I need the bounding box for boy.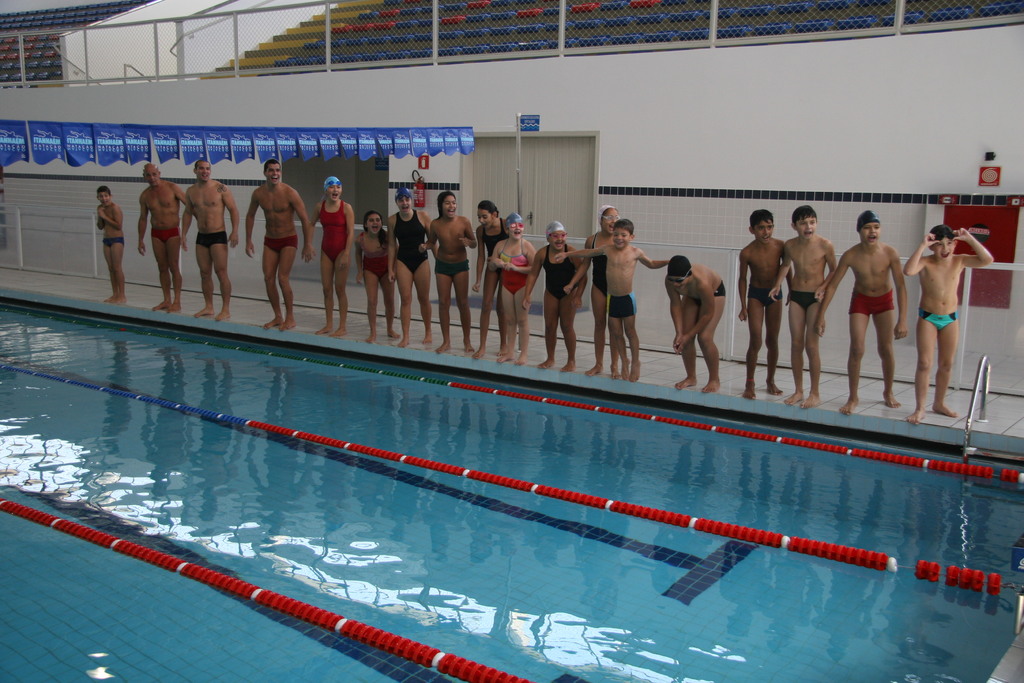
Here it is: <bbox>769, 206, 837, 407</bbox>.
